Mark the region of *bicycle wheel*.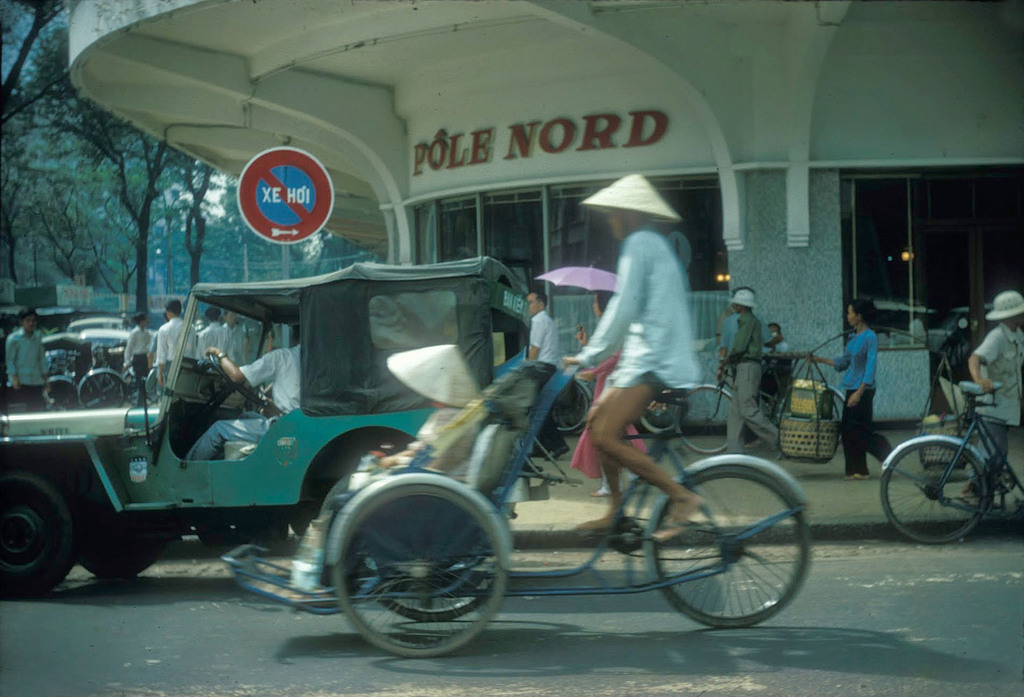
Region: (673,386,728,454).
